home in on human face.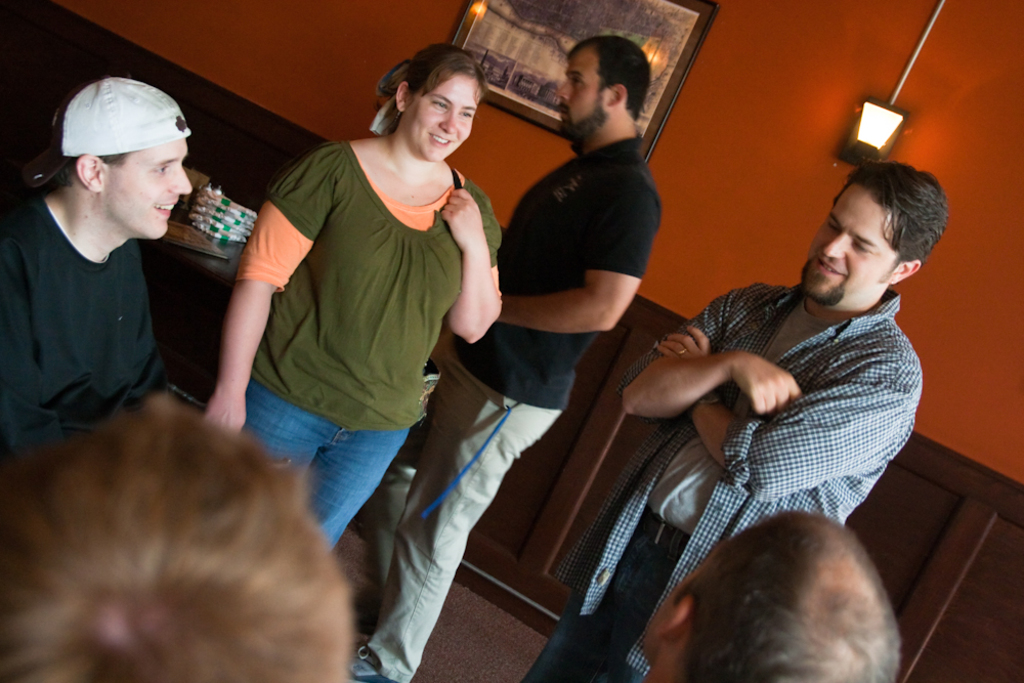
Homed in at x1=802, y1=189, x2=892, y2=301.
